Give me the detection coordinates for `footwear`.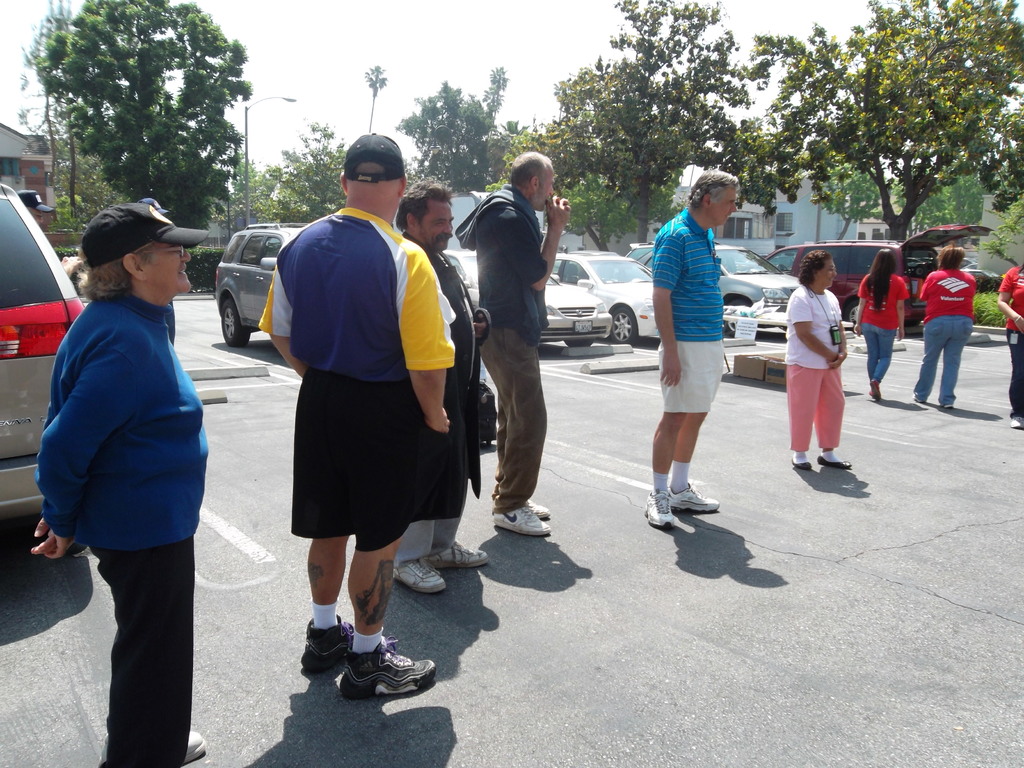
{"left": 816, "top": 455, "right": 853, "bottom": 471}.
